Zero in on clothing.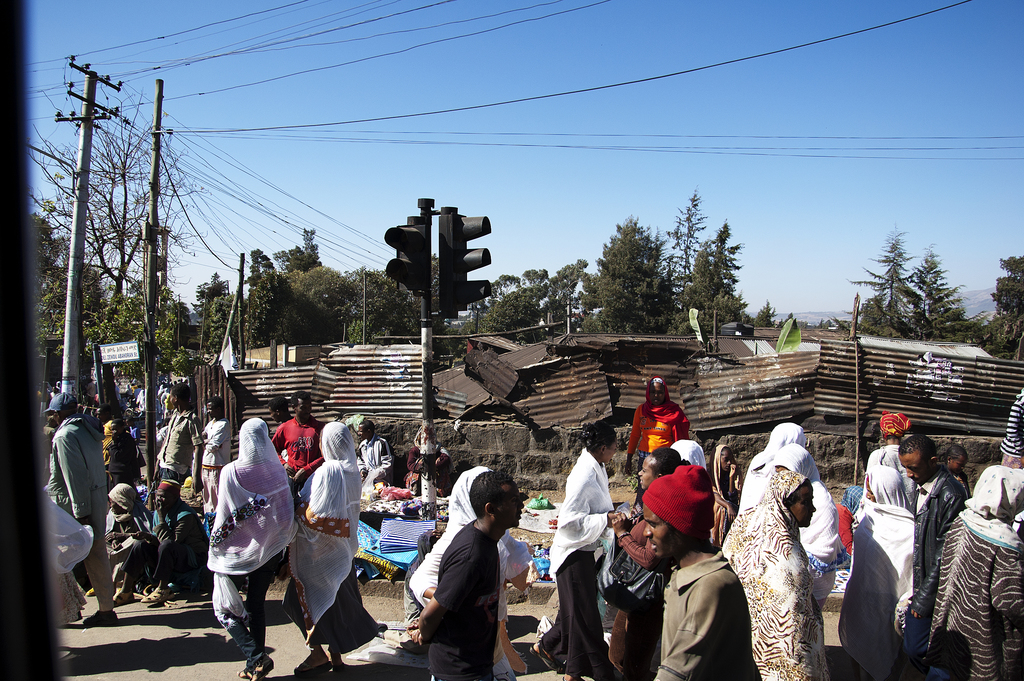
Zeroed in: bbox=[170, 409, 217, 498].
